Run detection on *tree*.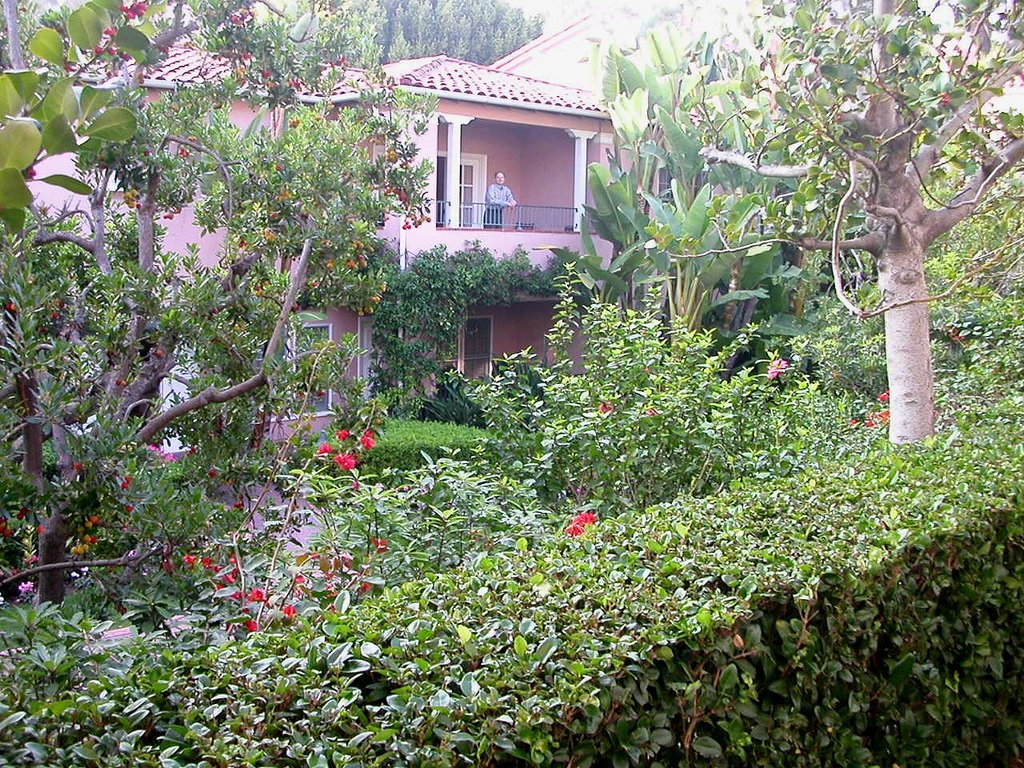
Result: 284:0:546:72.
